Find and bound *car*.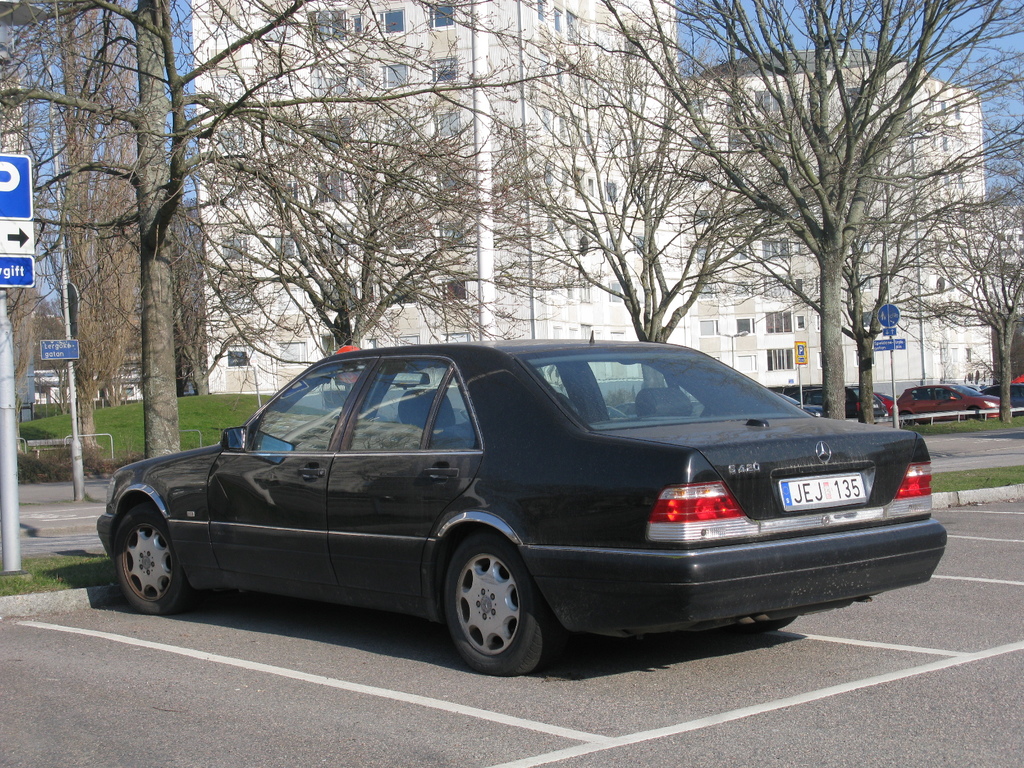
Bound: (left=789, top=377, right=890, bottom=422).
